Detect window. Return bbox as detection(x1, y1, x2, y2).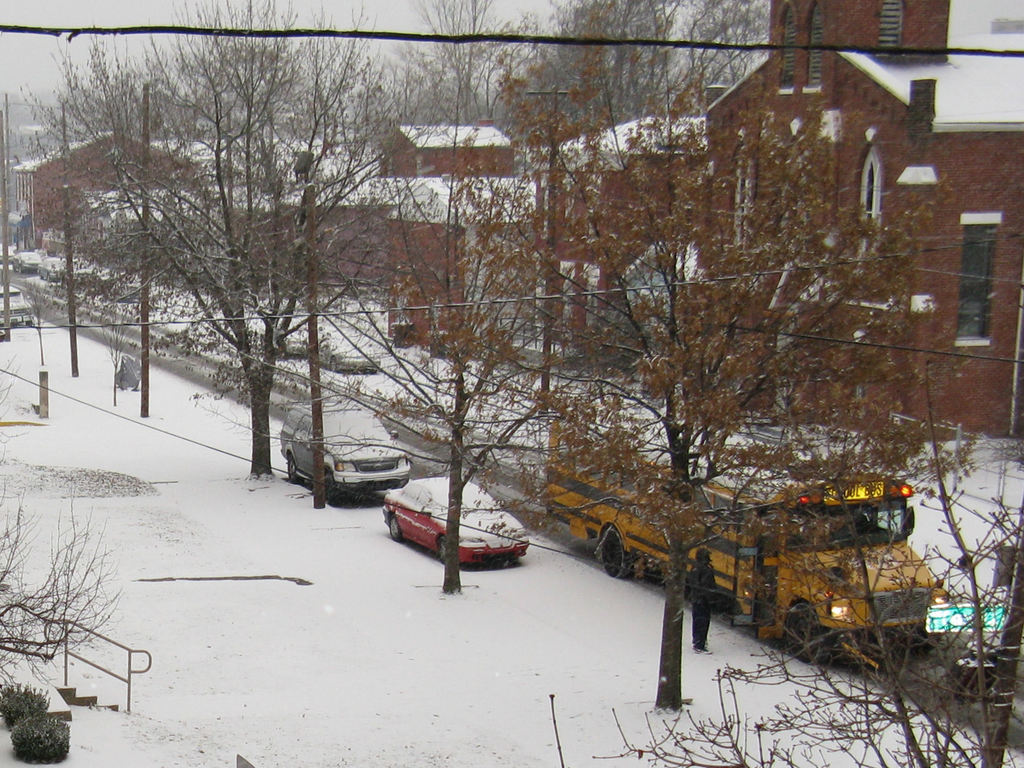
detection(954, 211, 1004, 360).
